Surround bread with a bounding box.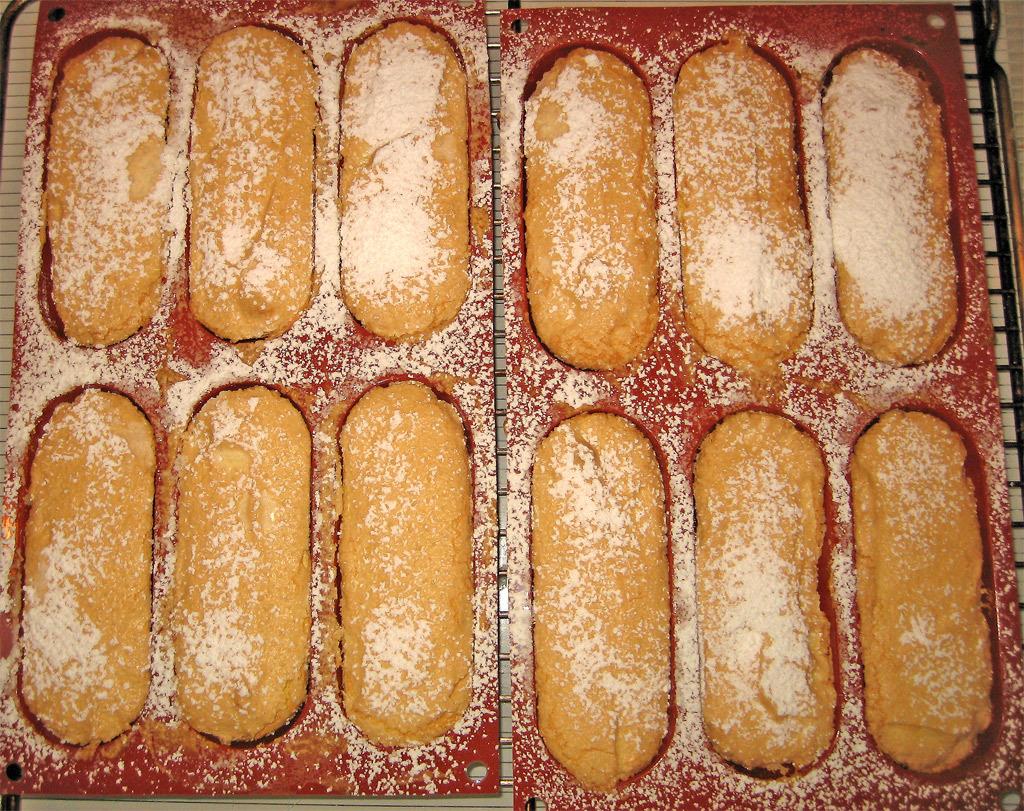
select_region(340, 377, 474, 748).
